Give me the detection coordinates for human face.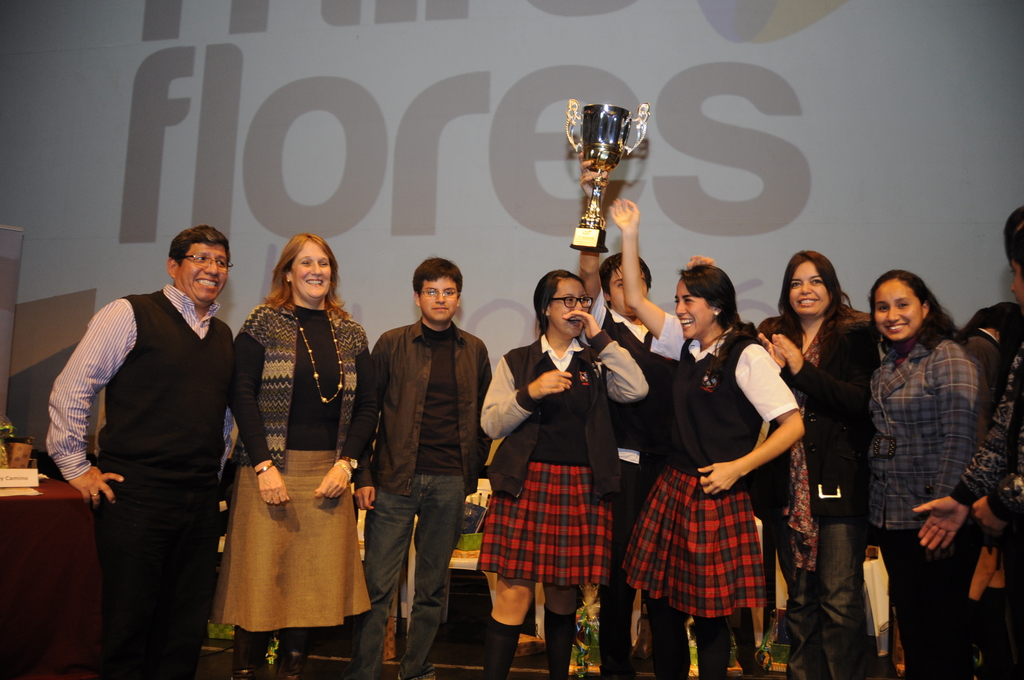
[left=870, top=276, right=922, bottom=346].
